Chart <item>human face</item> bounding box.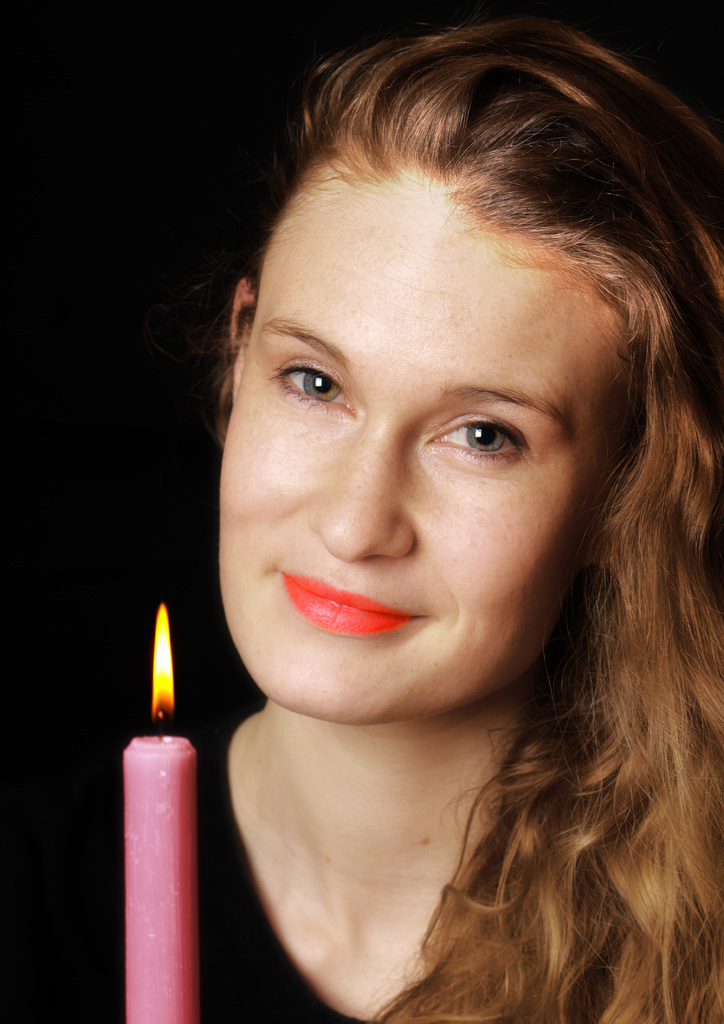
Charted: bbox=[220, 173, 643, 724].
